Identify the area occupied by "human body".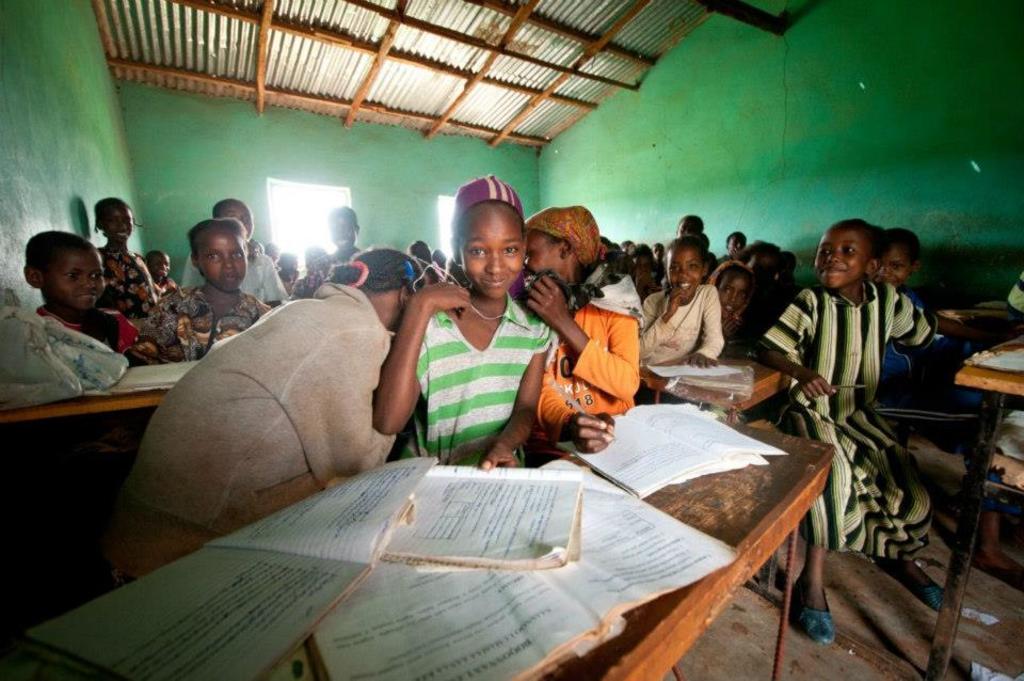
Area: <region>878, 284, 1021, 574</region>.
